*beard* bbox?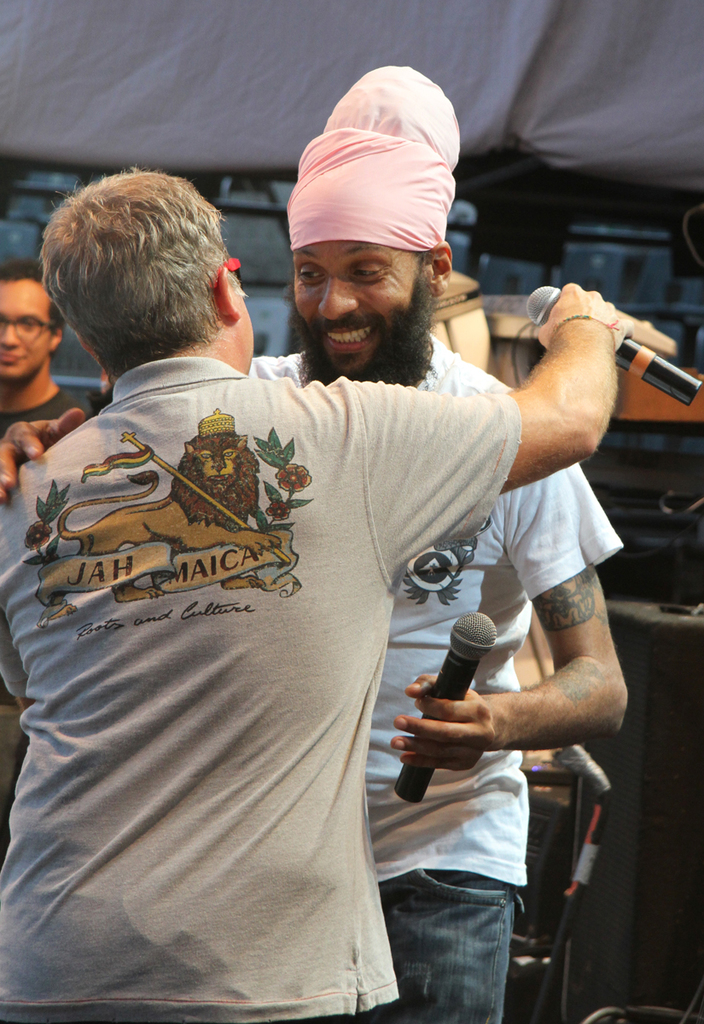
box=[287, 278, 436, 391]
